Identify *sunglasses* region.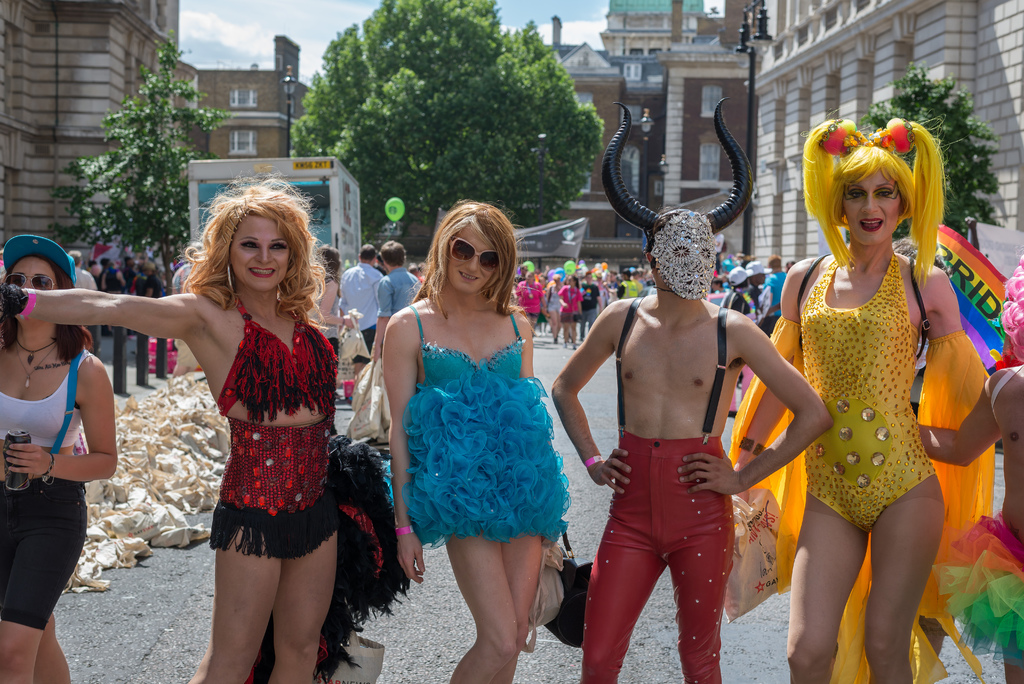
Region: x1=446, y1=236, x2=500, y2=273.
